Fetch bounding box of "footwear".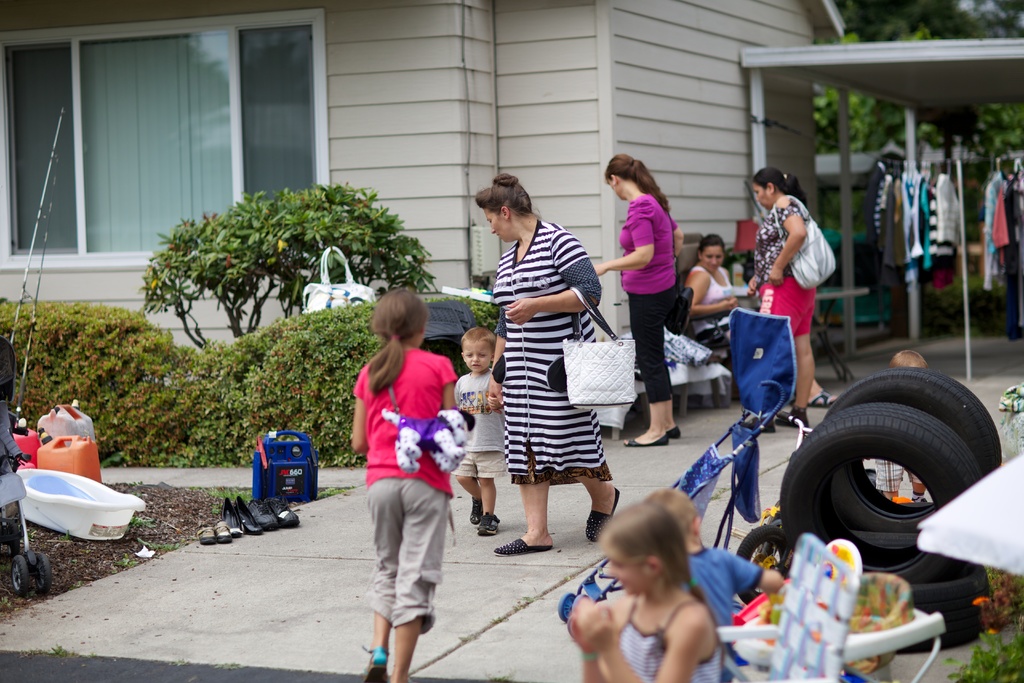
Bbox: x1=248 y1=498 x2=280 y2=531.
